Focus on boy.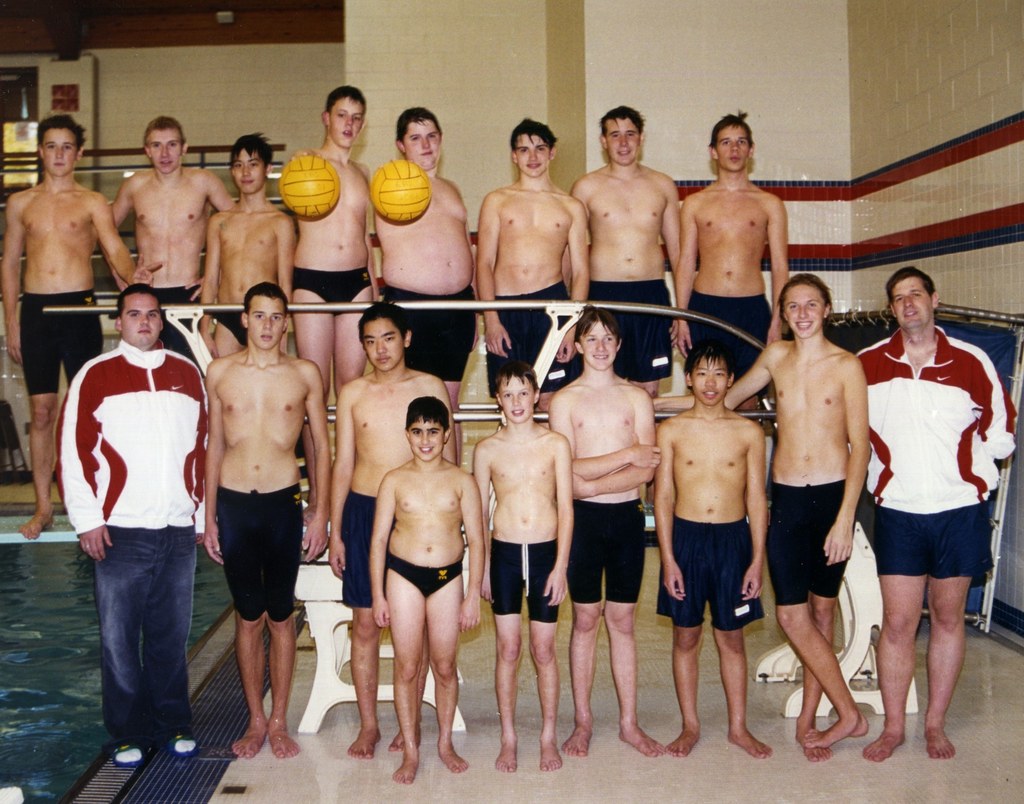
Focused at box=[653, 345, 768, 767].
